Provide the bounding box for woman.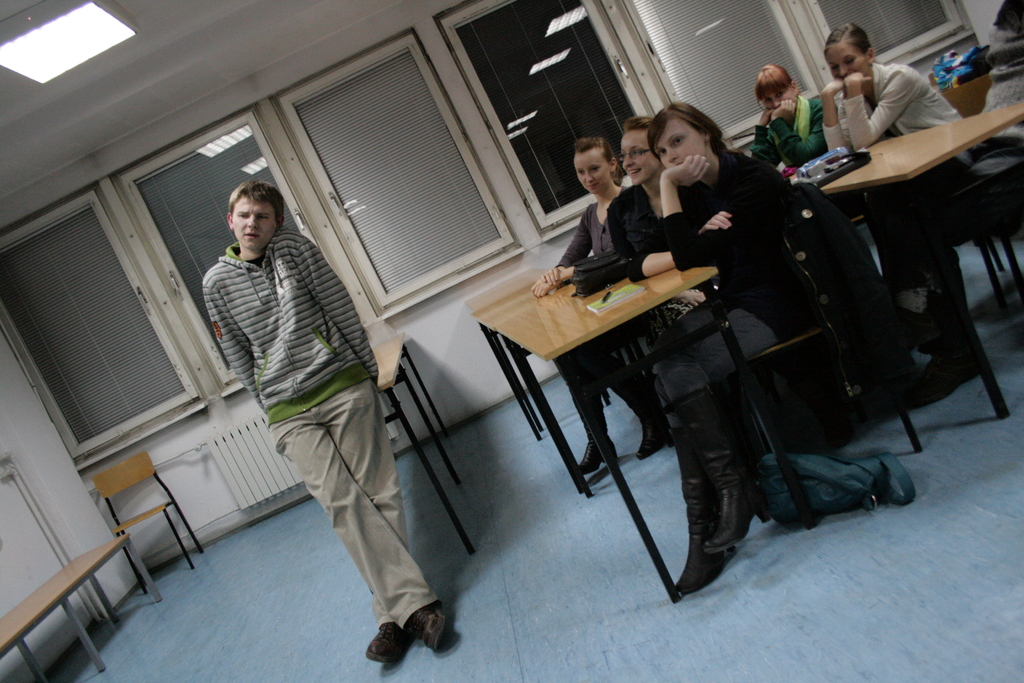
rect(826, 24, 982, 395).
